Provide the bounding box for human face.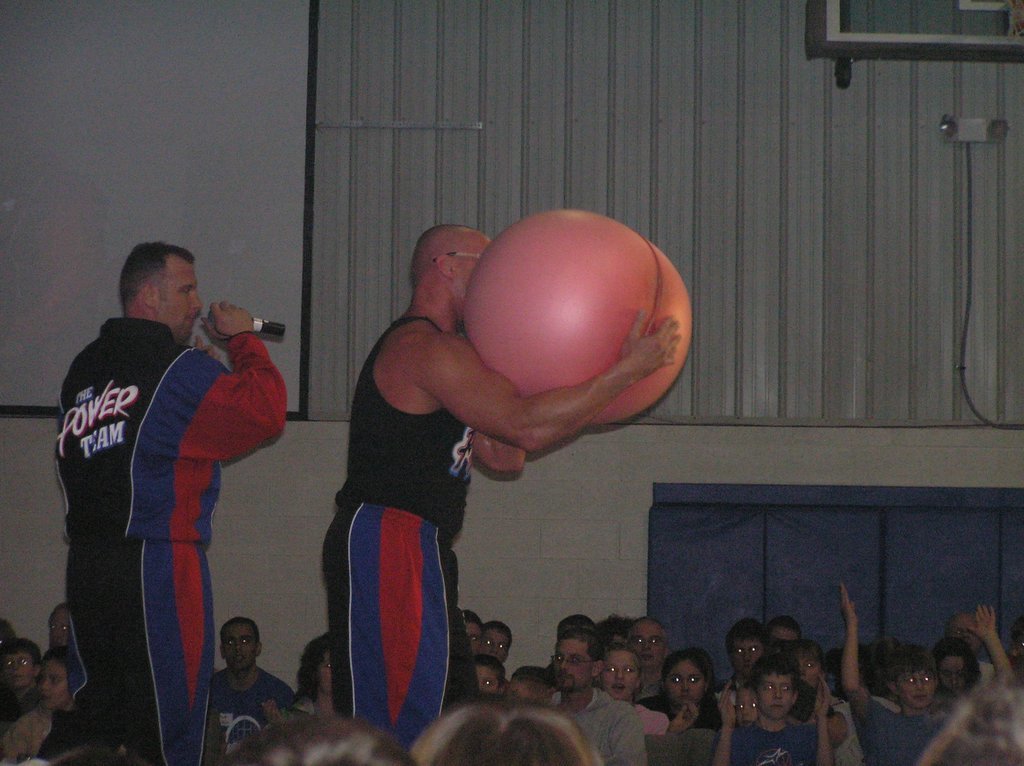
[x1=462, y1=621, x2=477, y2=650].
